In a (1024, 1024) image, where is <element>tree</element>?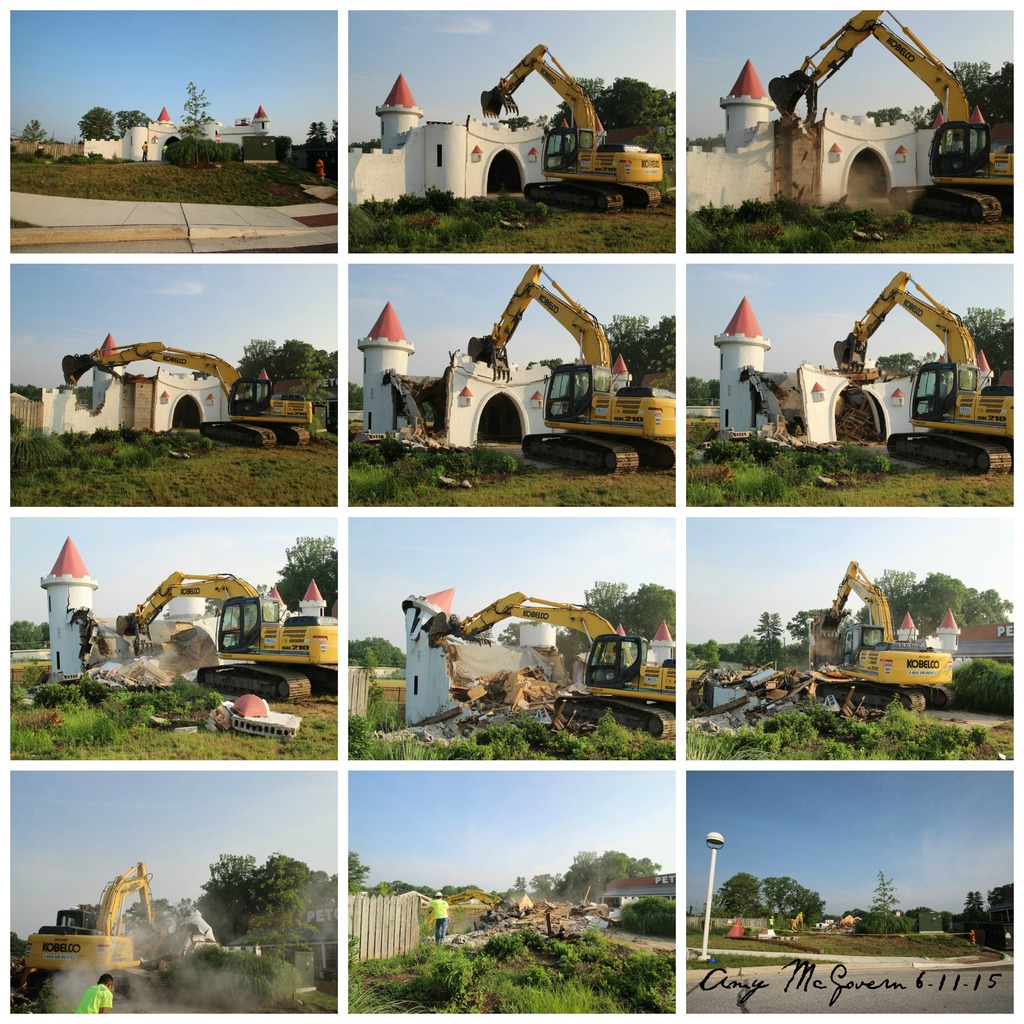
bbox=[719, 870, 767, 922].
